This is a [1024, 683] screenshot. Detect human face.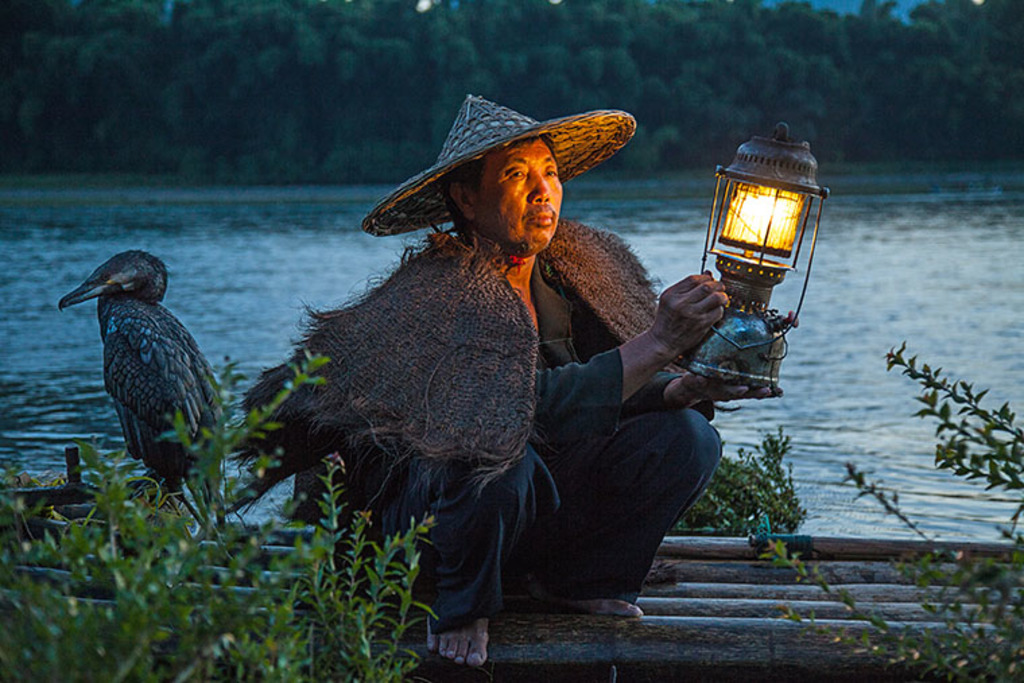
rect(480, 137, 565, 248).
